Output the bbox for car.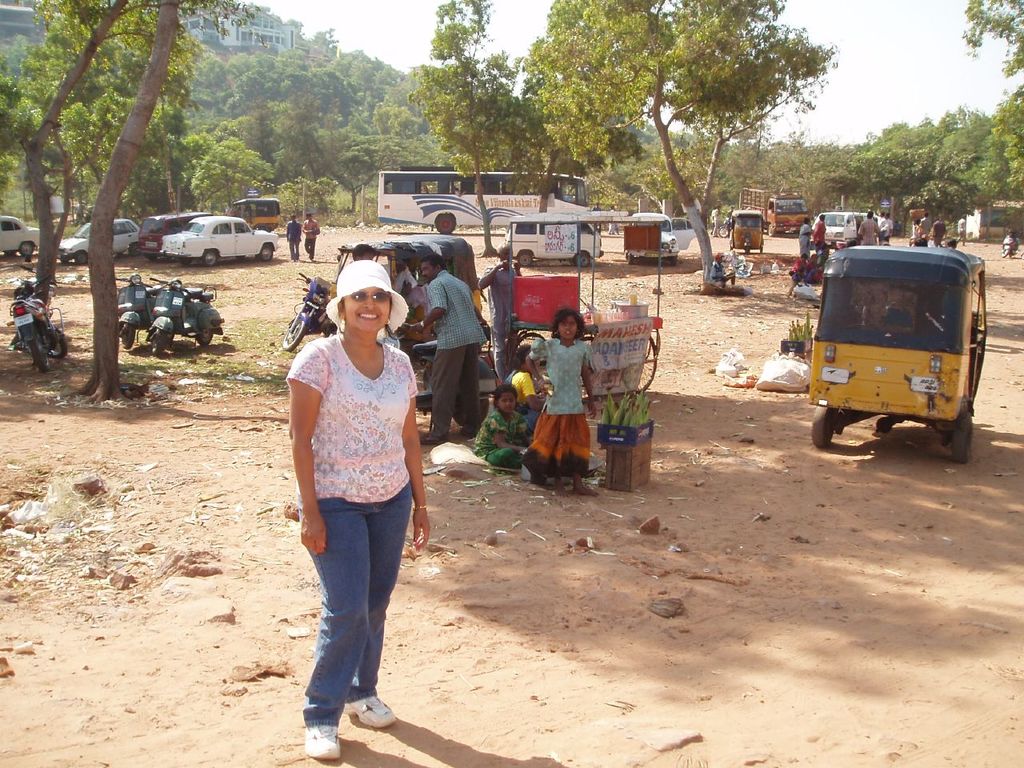
[left=56, top=214, right=139, bottom=262].
